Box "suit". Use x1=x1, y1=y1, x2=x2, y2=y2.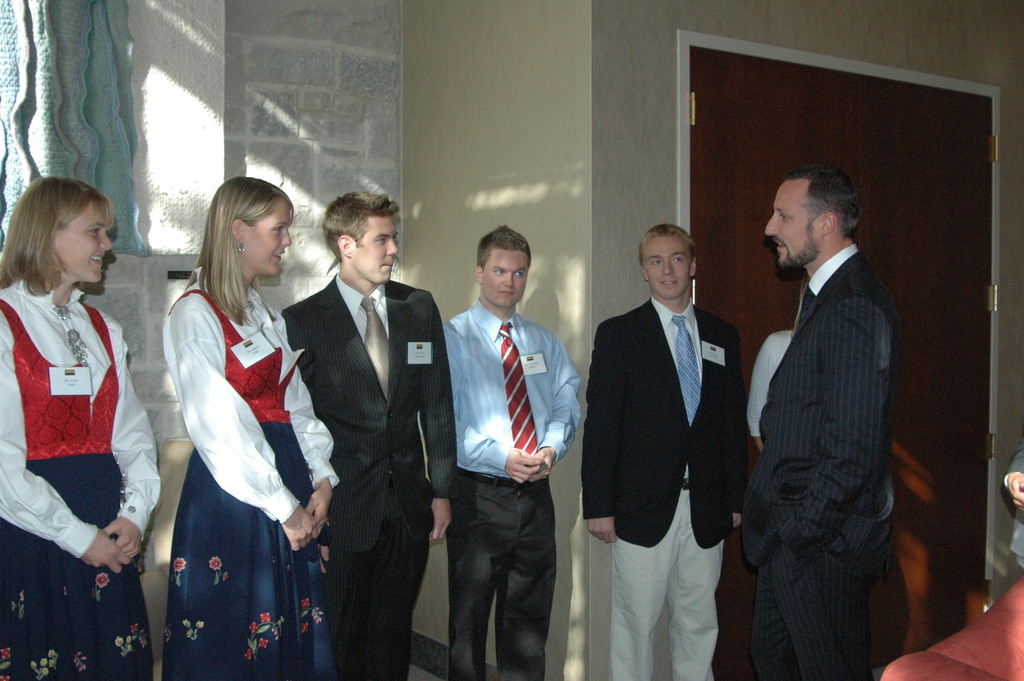
x1=280, y1=274, x2=458, y2=680.
